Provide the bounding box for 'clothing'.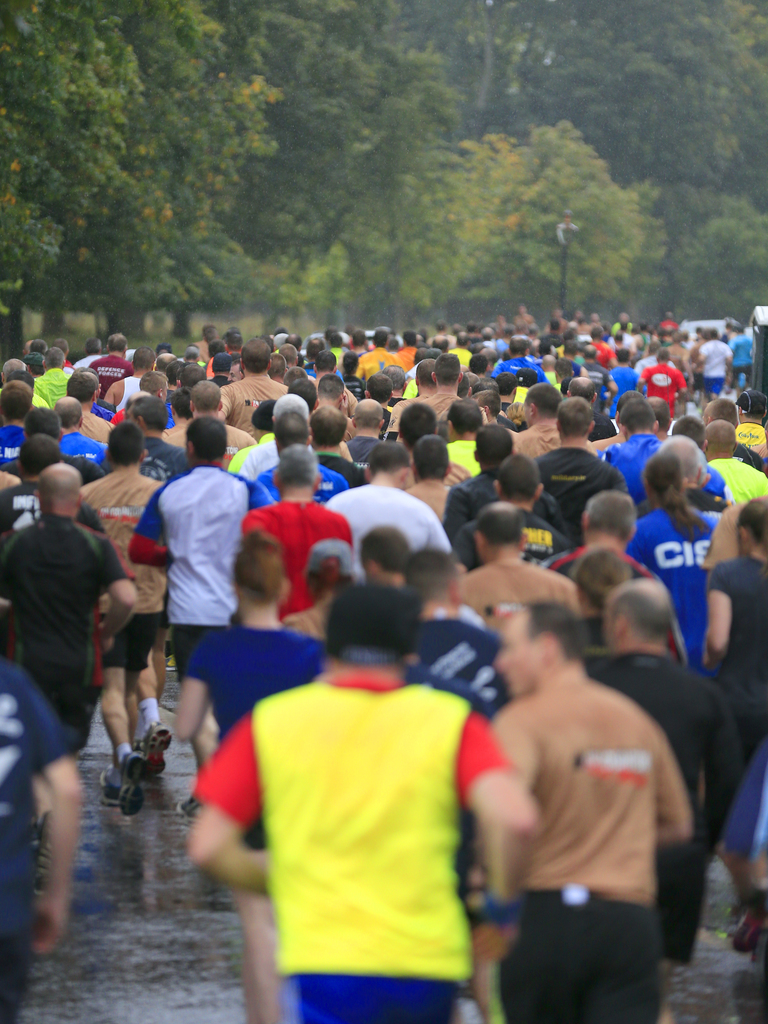
crop(126, 465, 275, 675).
